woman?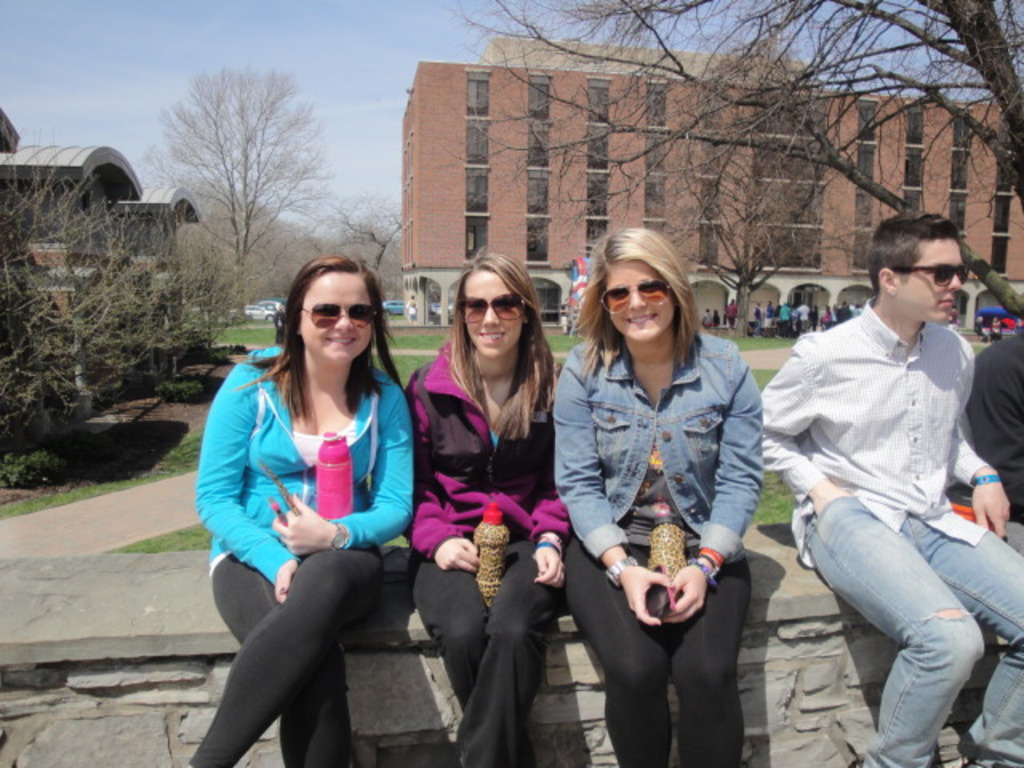
403:258:570:766
